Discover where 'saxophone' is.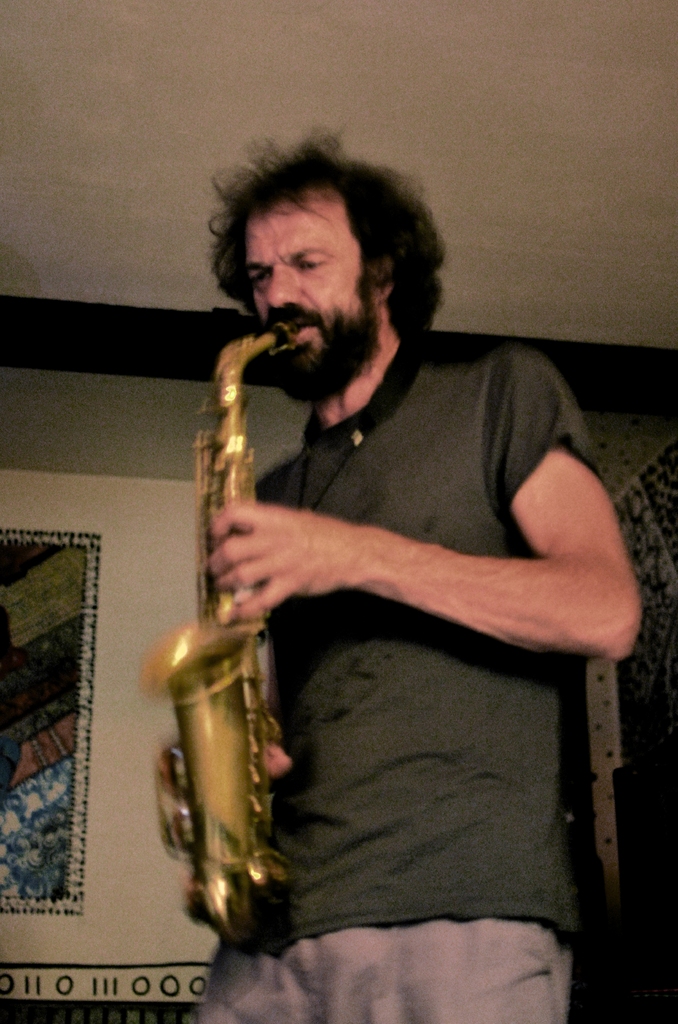
Discovered at x1=149, y1=311, x2=303, y2=959.
